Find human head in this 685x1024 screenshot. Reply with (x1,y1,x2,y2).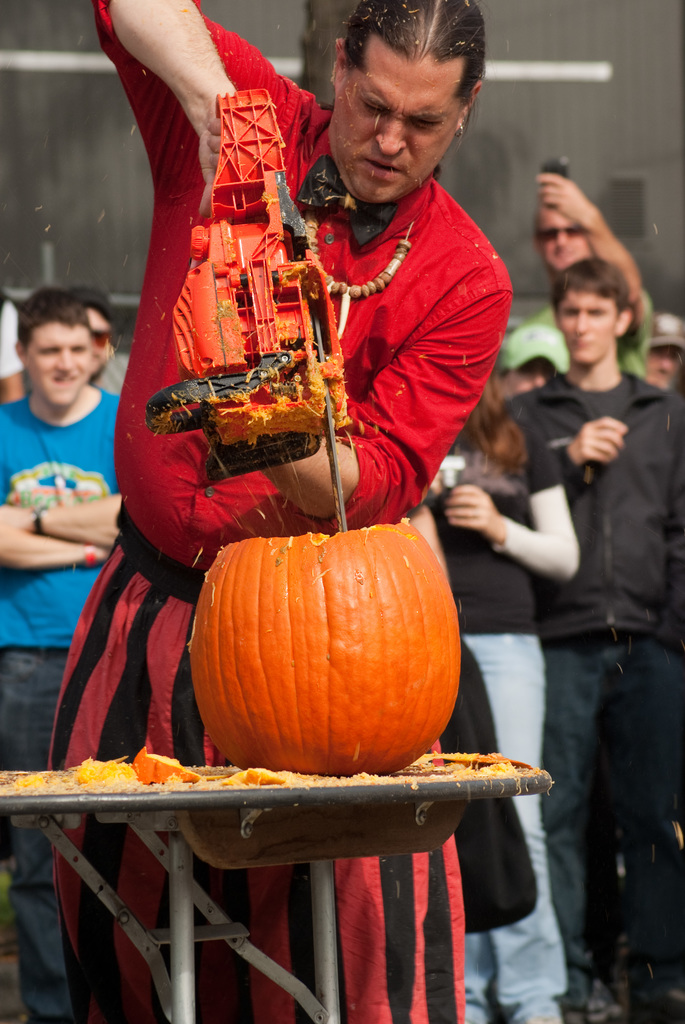
(529,204,595,271).
